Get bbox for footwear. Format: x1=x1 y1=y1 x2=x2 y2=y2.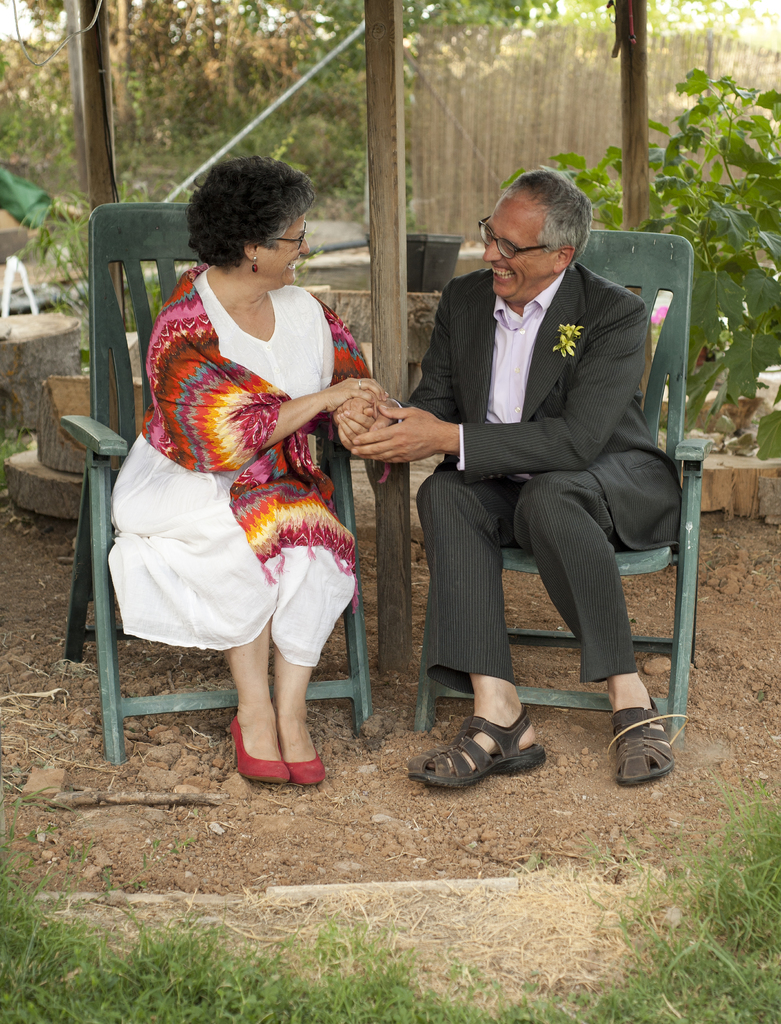
x1=404 y1=705 x2=557 y2=781.
